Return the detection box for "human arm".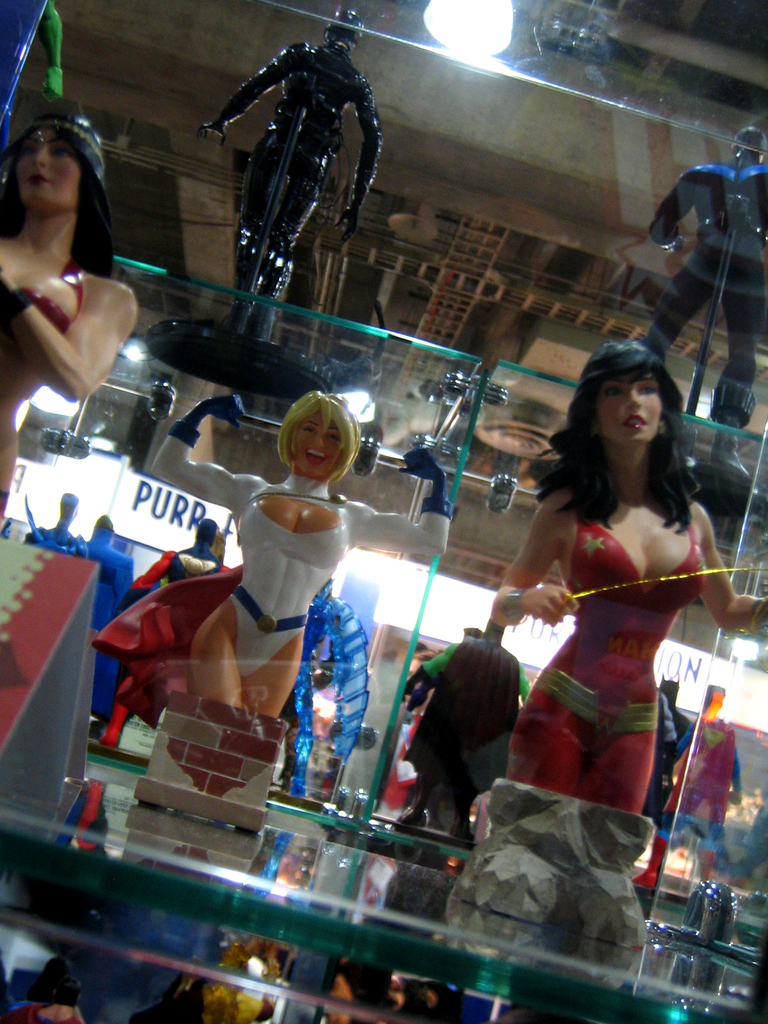
bbox=[730, 752, 744, 812].
